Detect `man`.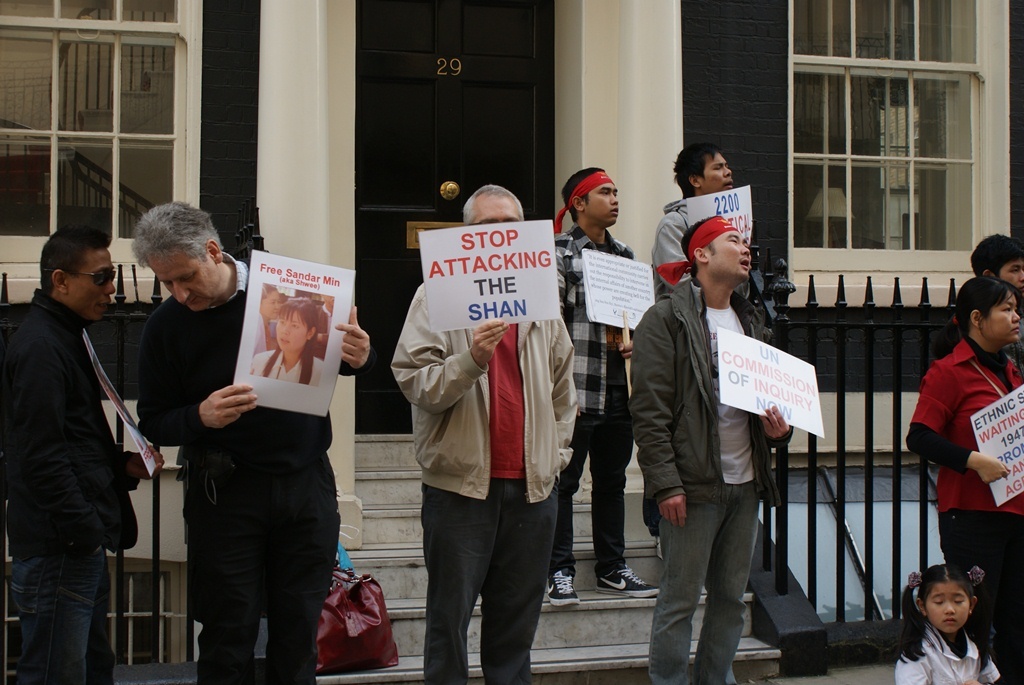
Detected at (389, 183, 581, 684).
